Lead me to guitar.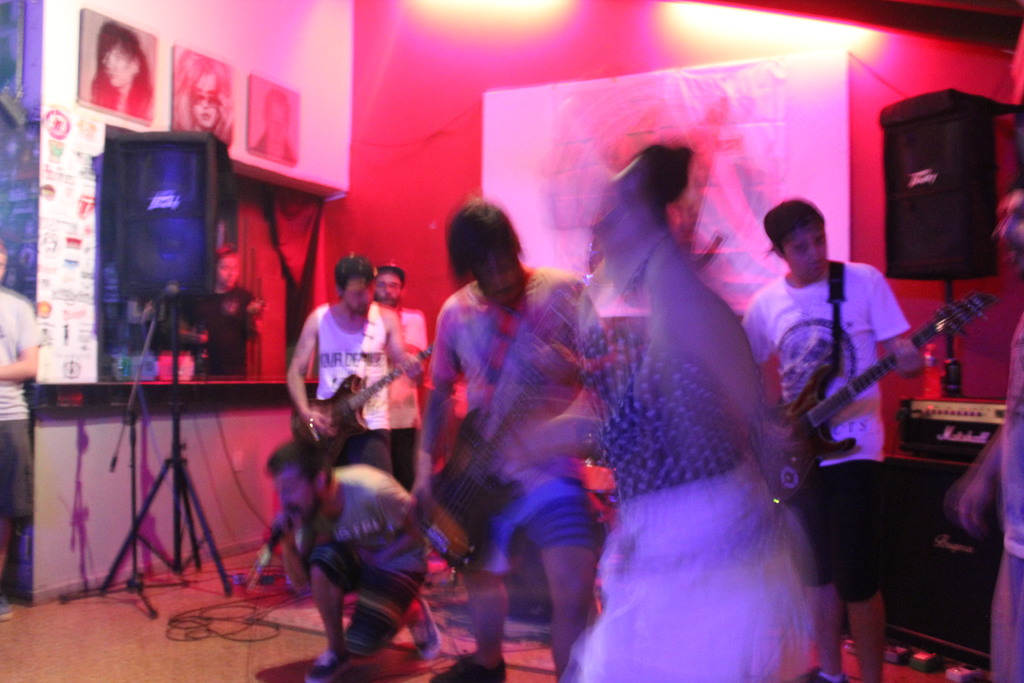
Lead to (747,292,1004,508).
